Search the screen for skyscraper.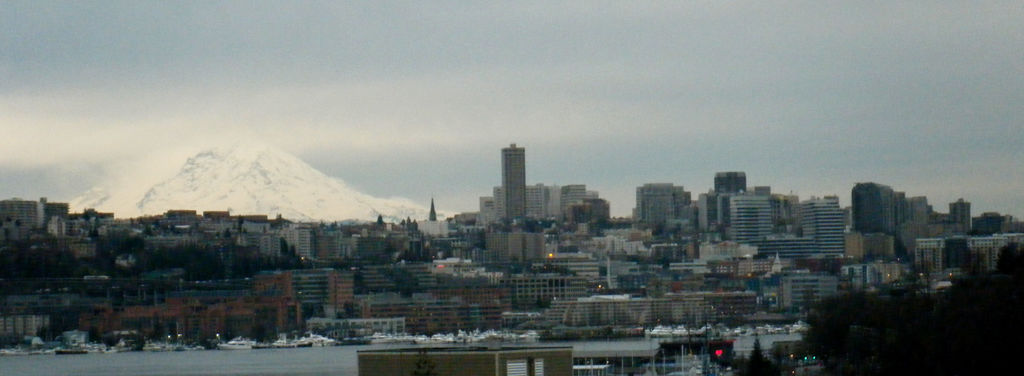
Found at pyautogui.locateOnScreen(298, 229, 316, 264).
